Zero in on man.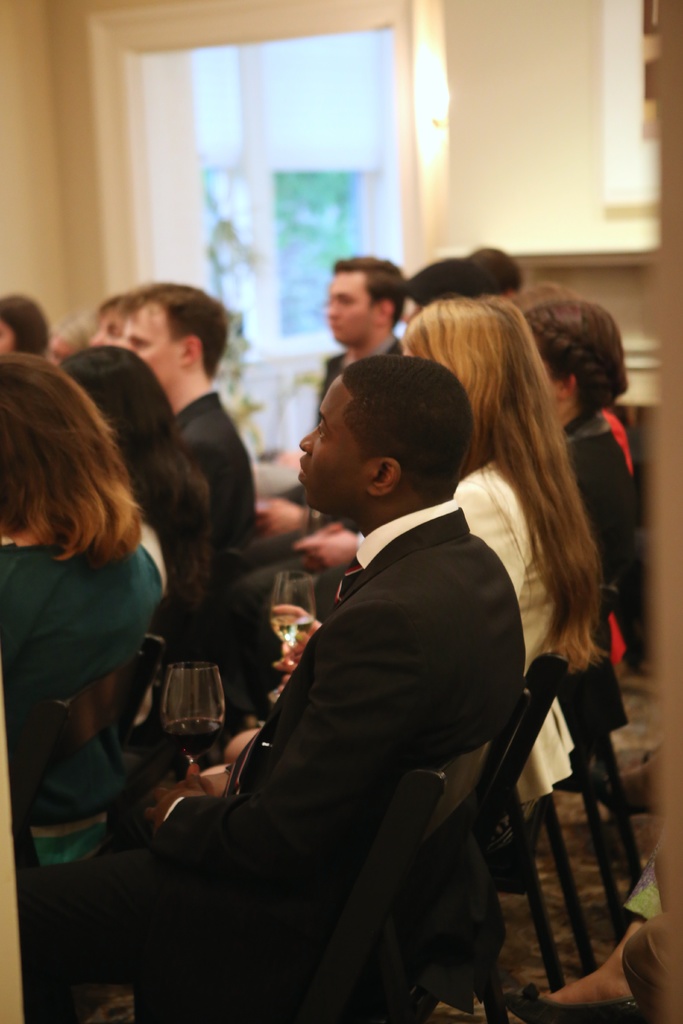
Zeroed in: [x1=468, y1=237, x2=516, y2=311].
